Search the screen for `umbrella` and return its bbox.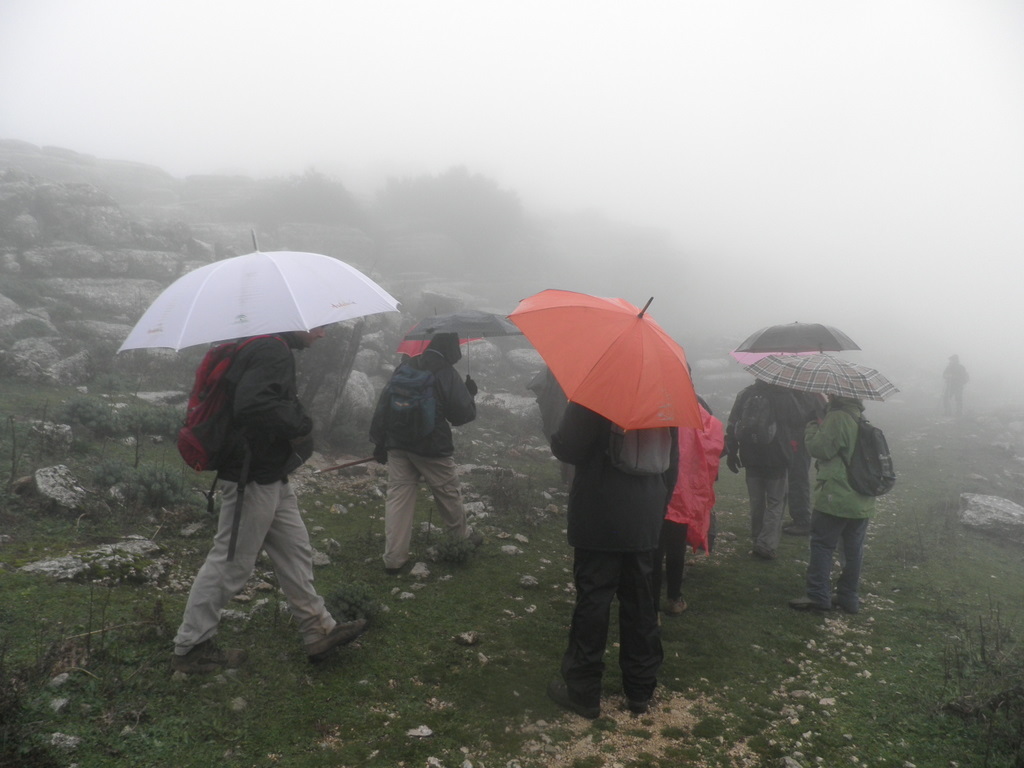
Found: 406/314/523/378.
